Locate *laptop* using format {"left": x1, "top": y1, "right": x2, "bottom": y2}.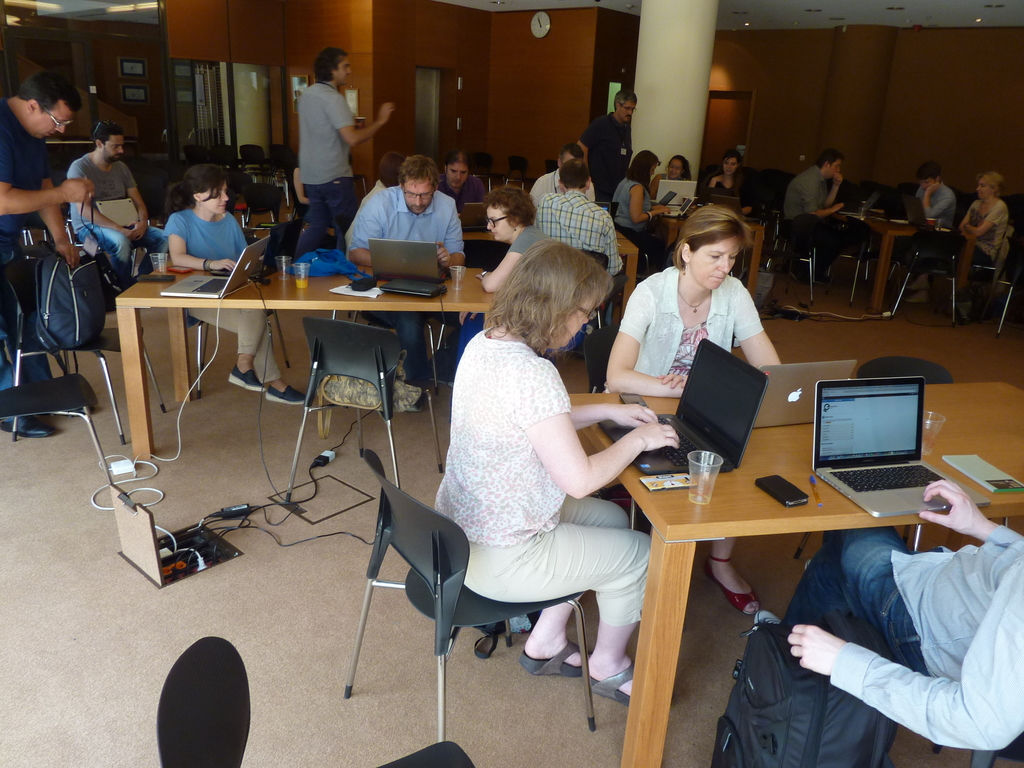
{"left": 458, "top": 202, "right": 486, "bottom": 228}.
